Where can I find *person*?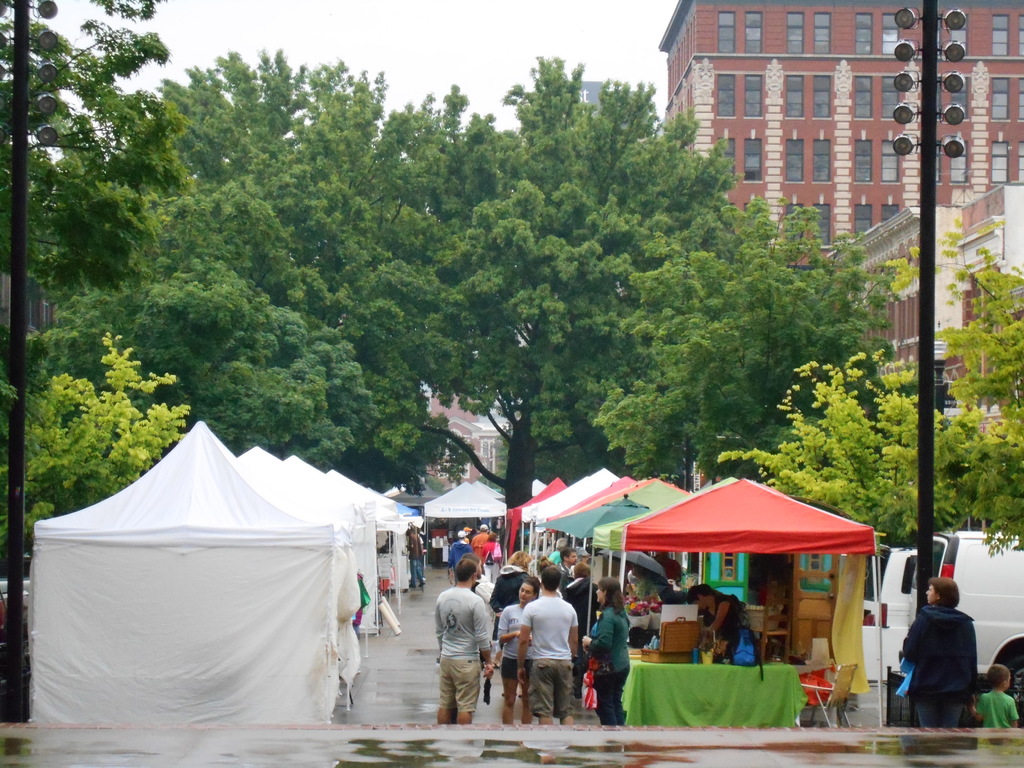
You can find it at l=688, t=580, r=749, b=661.
